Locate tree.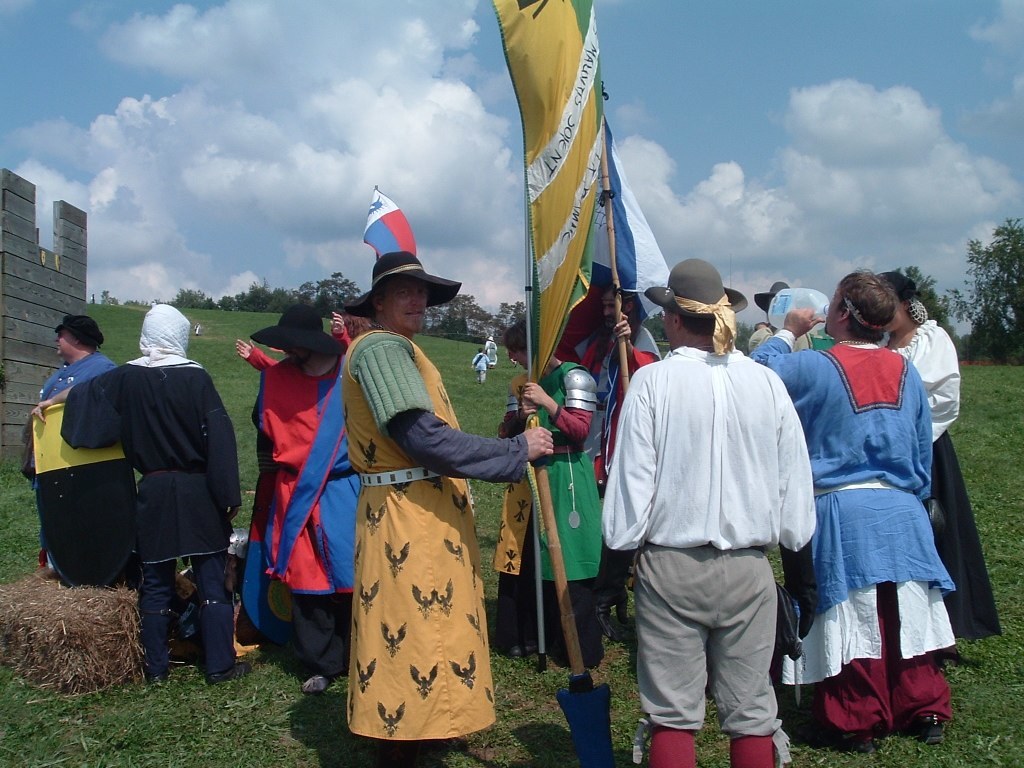
Bounding box: Rect(941, 212, 1023, 364).
